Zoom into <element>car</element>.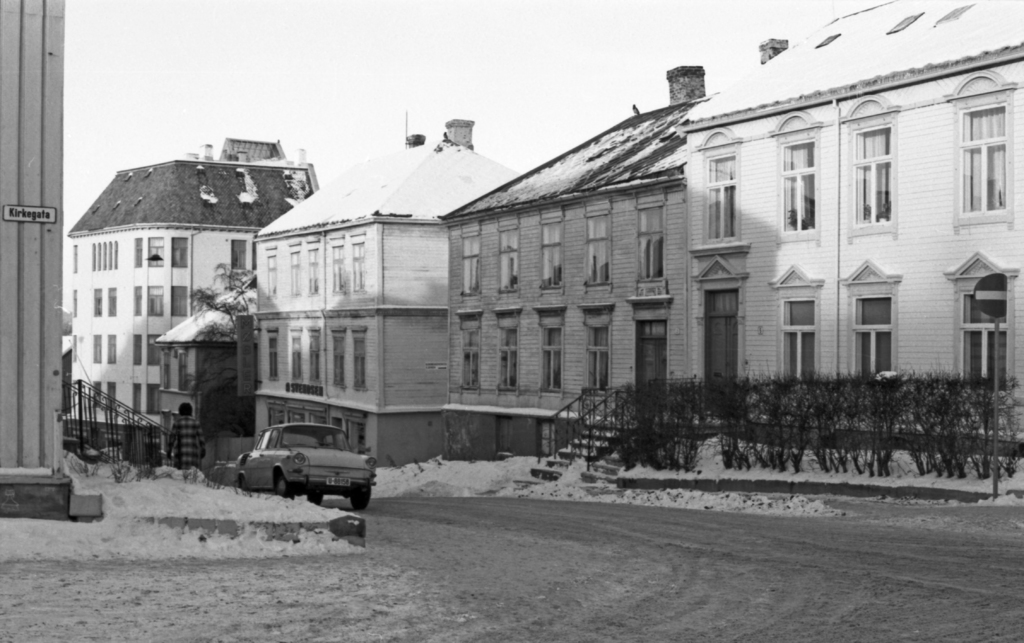
Zoom target: rect(234, 422, 376, 510).
